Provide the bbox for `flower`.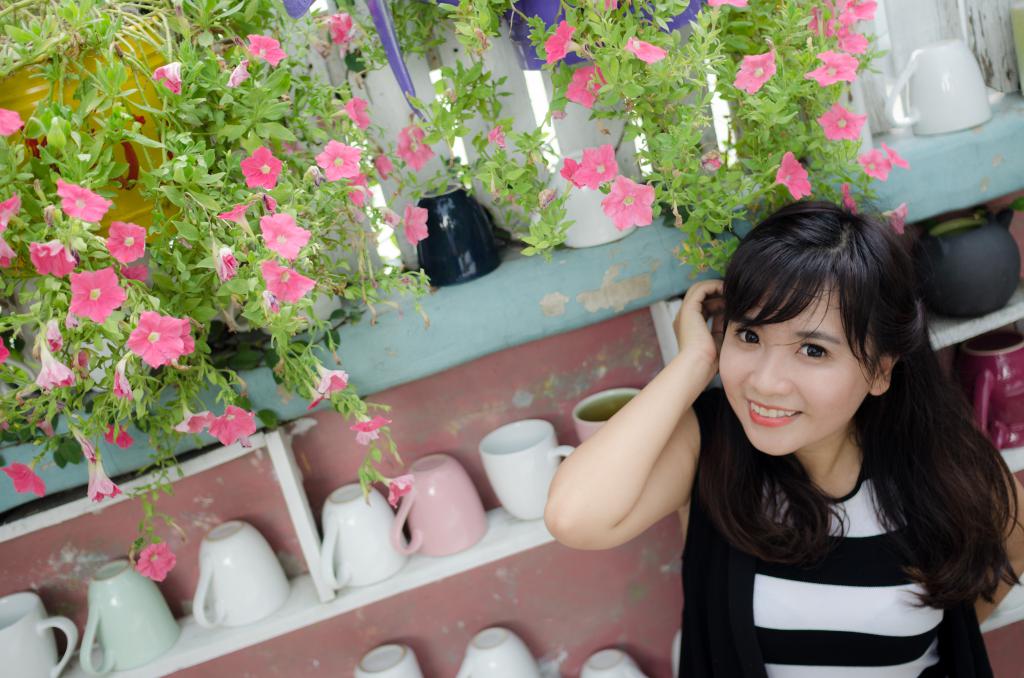
x1=302, y1=30, x2=332, y2=63.
